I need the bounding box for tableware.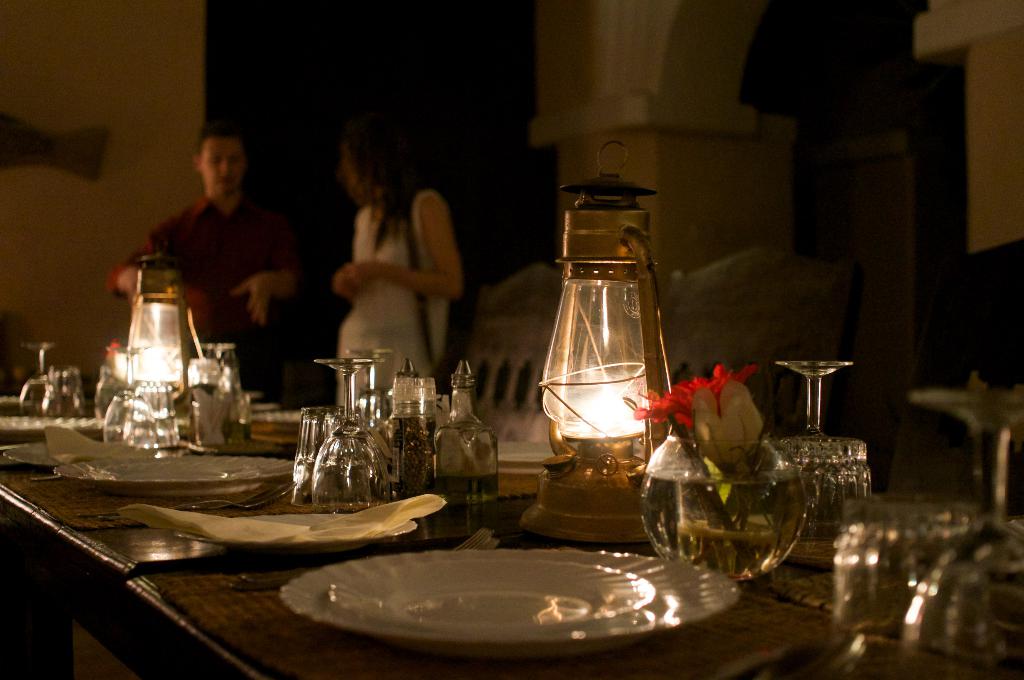
Here it is: <region>636, 360, 799, 583</region>.
